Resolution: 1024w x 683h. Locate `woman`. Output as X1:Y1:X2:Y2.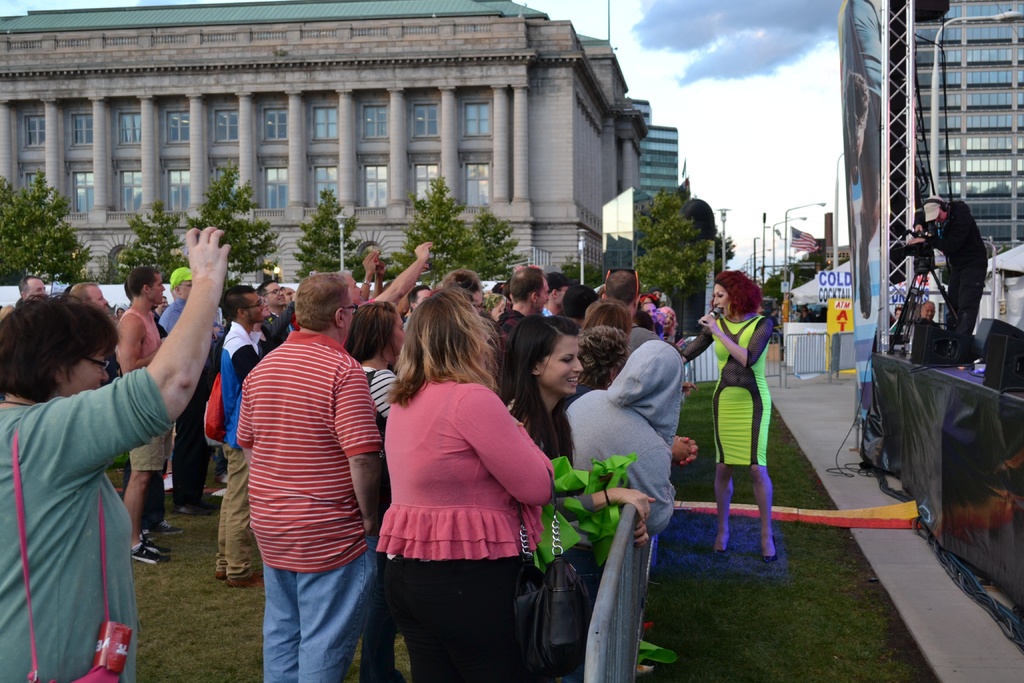
655:307:677:343.
